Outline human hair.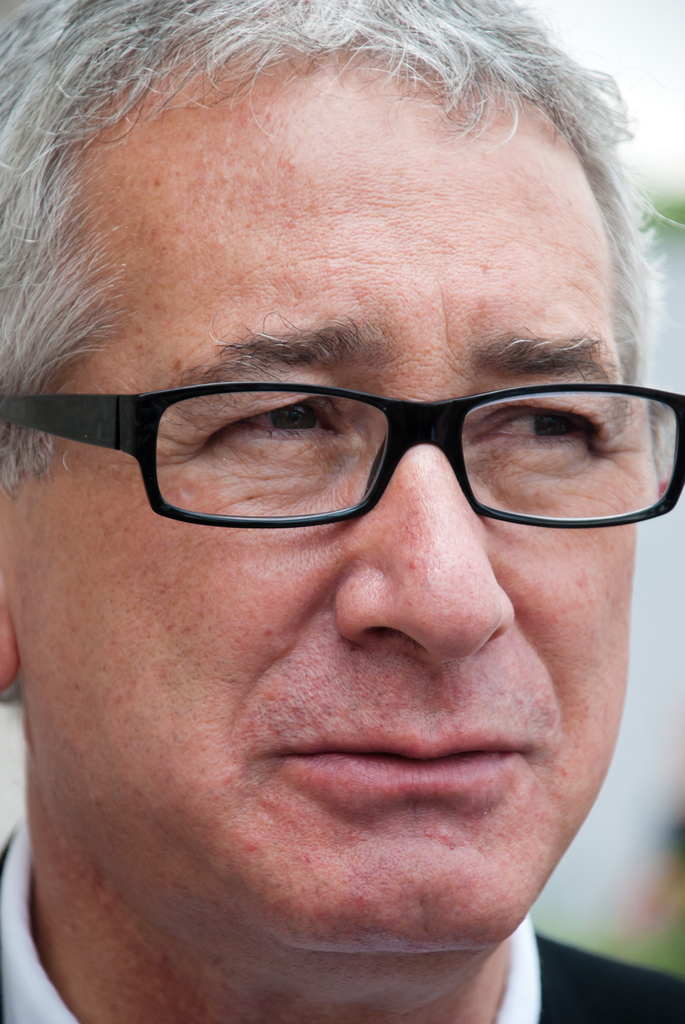
Outline: x1=0, y1=0, x2=684, y2=457.
